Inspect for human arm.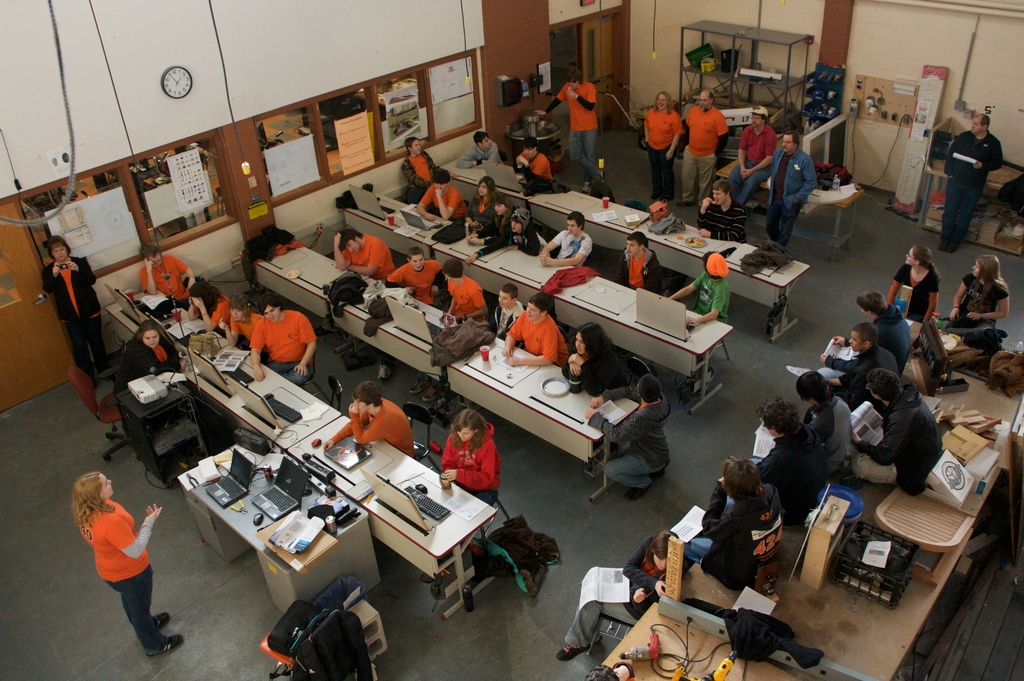
Inspection: 194/297/230/332.
